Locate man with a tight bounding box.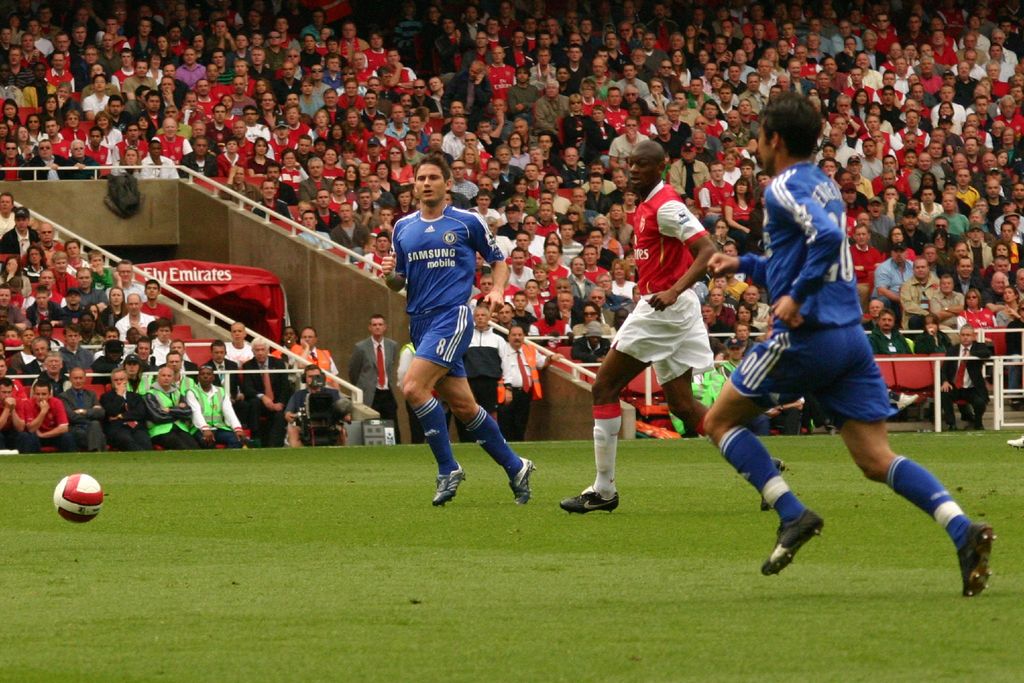
715/17/744/49.
